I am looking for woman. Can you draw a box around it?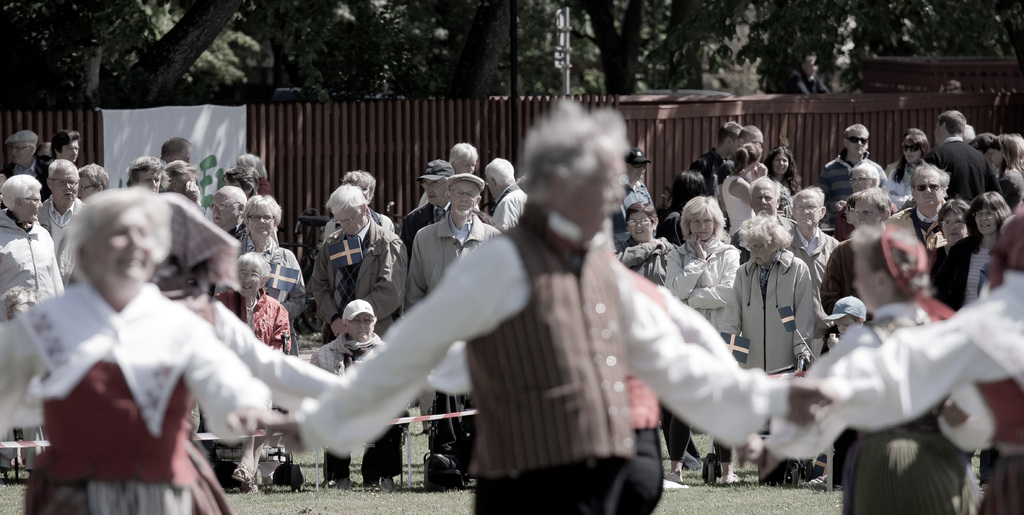
Sure, the bounding box is crop(26, 183, 270, 505).
